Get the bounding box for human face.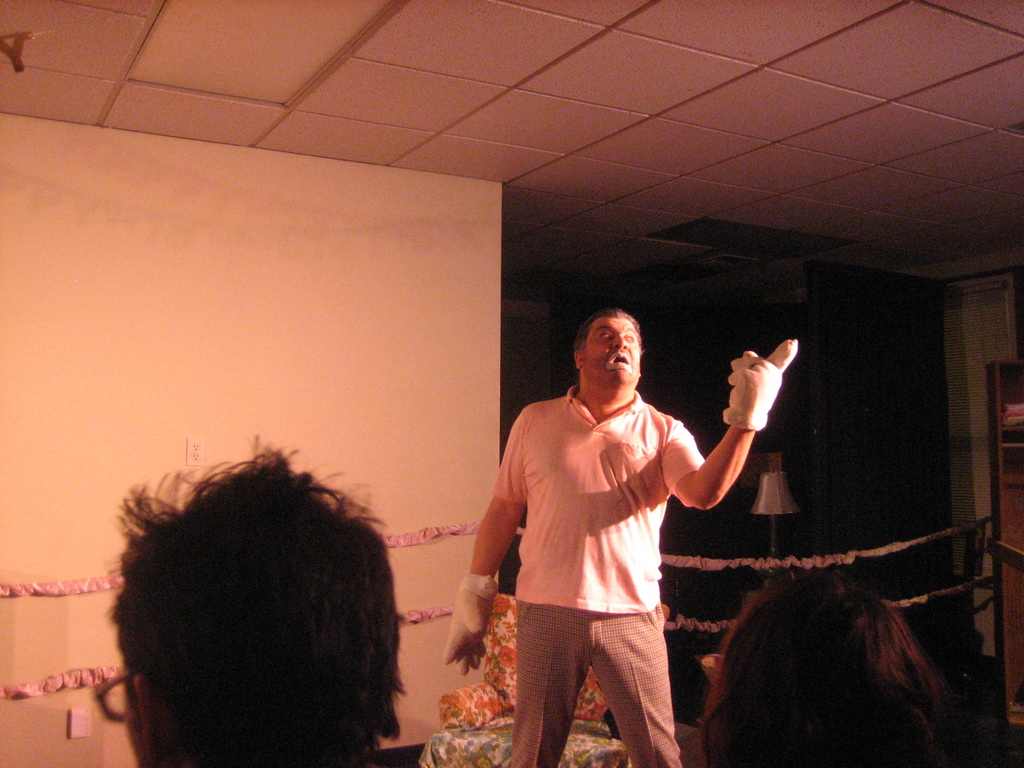
pyautogui.locateOnScreen(579, 314, 642, 375).
